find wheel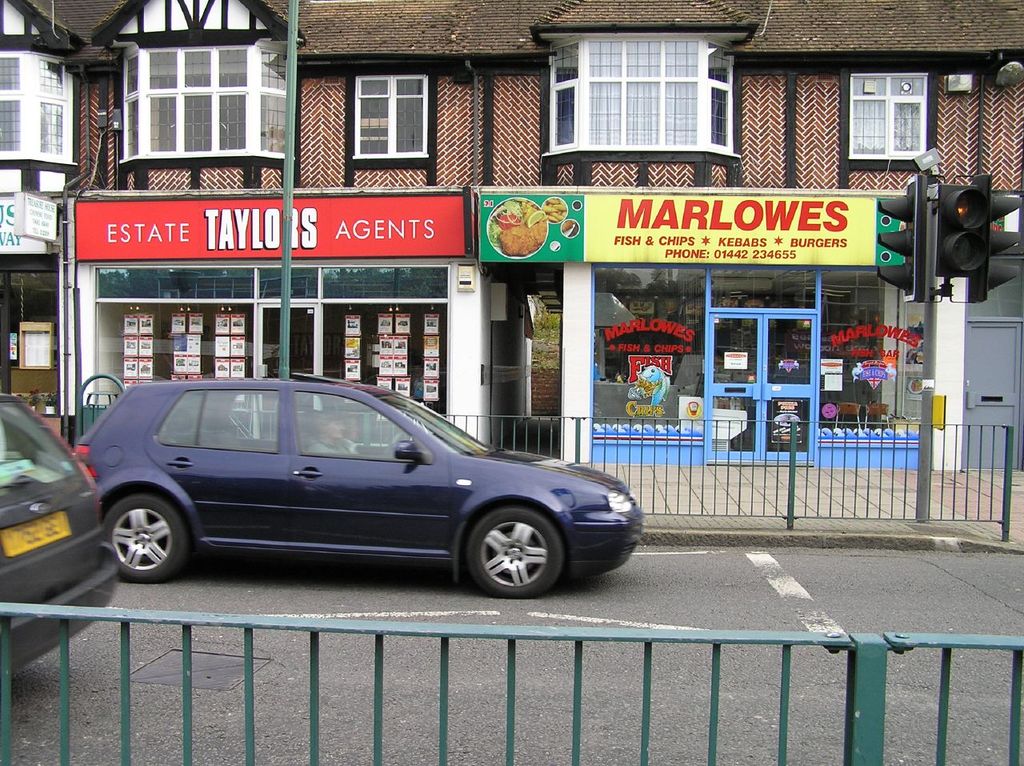
x1=103 y1=491 x2=191 y2=584
